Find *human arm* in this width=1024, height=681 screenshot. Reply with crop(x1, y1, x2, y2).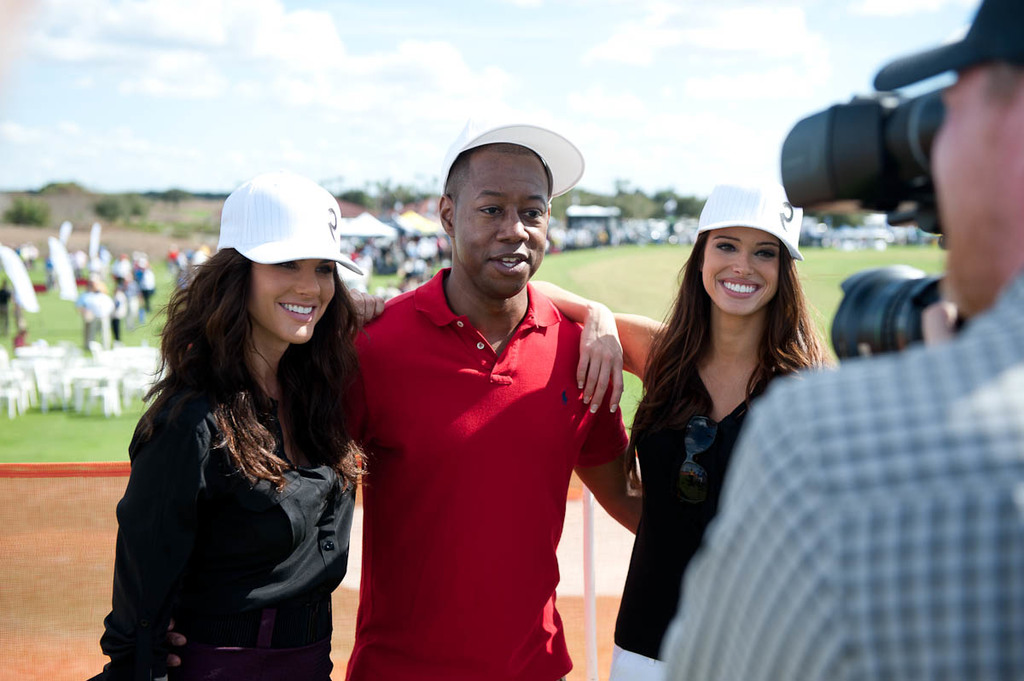
crop(99, 407, 168, 680).
